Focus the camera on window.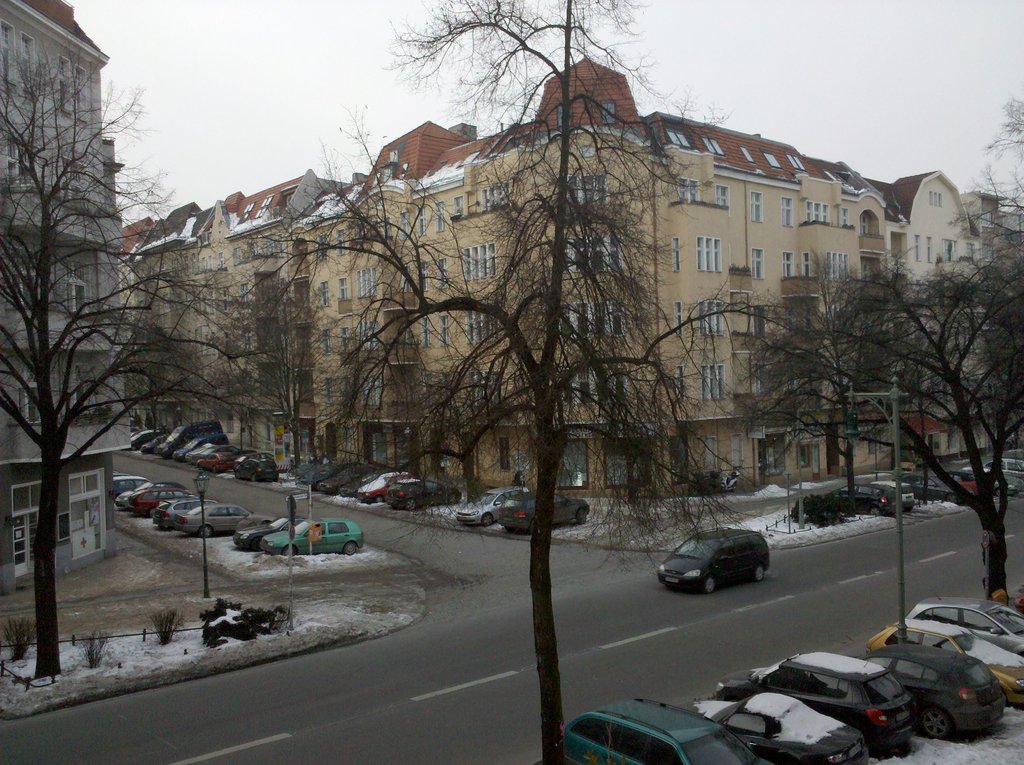
Focus region: detection(697, 297, 724, 337).
